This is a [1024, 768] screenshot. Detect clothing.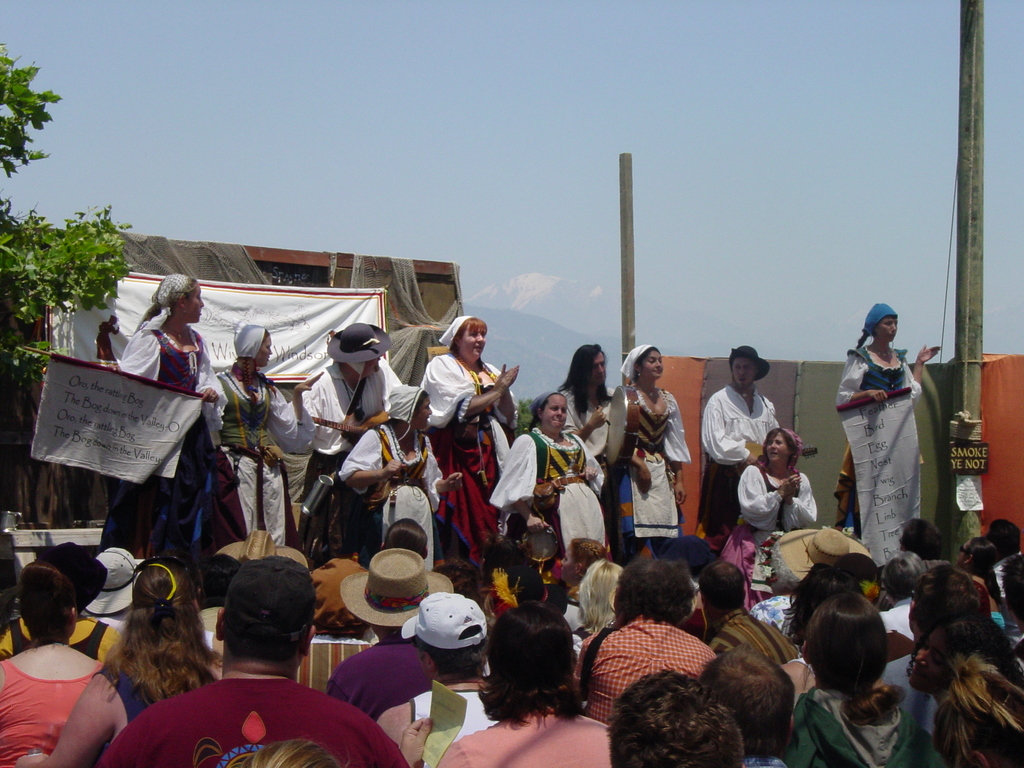
region(422, 314, 516, 570).
